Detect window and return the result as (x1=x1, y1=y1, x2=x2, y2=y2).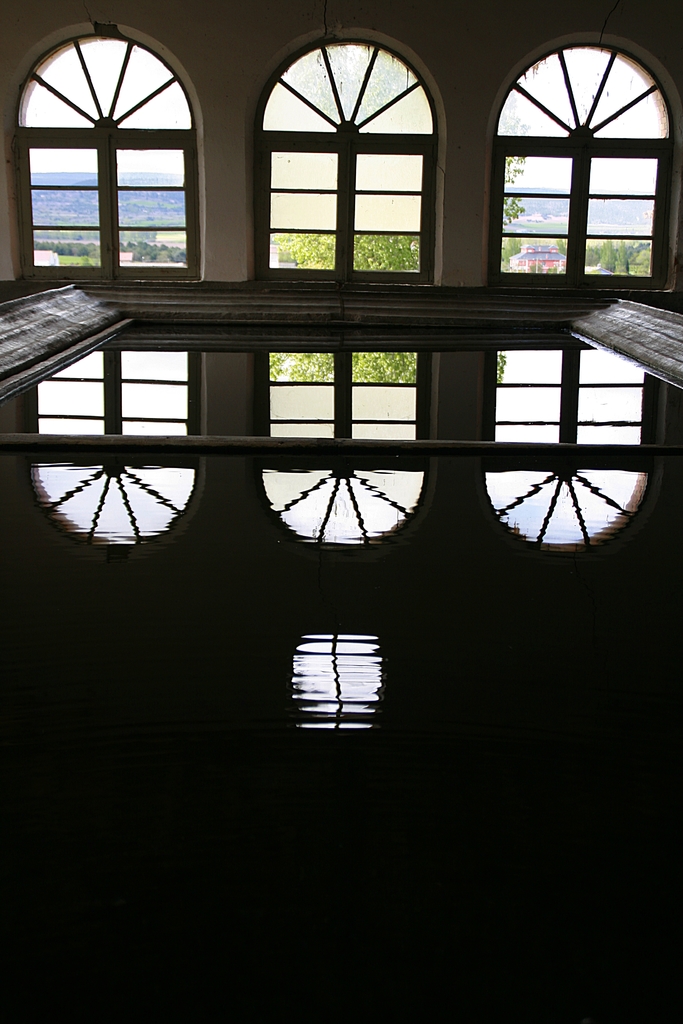
(x1=490, y1=40, x2=676, y2=288).
